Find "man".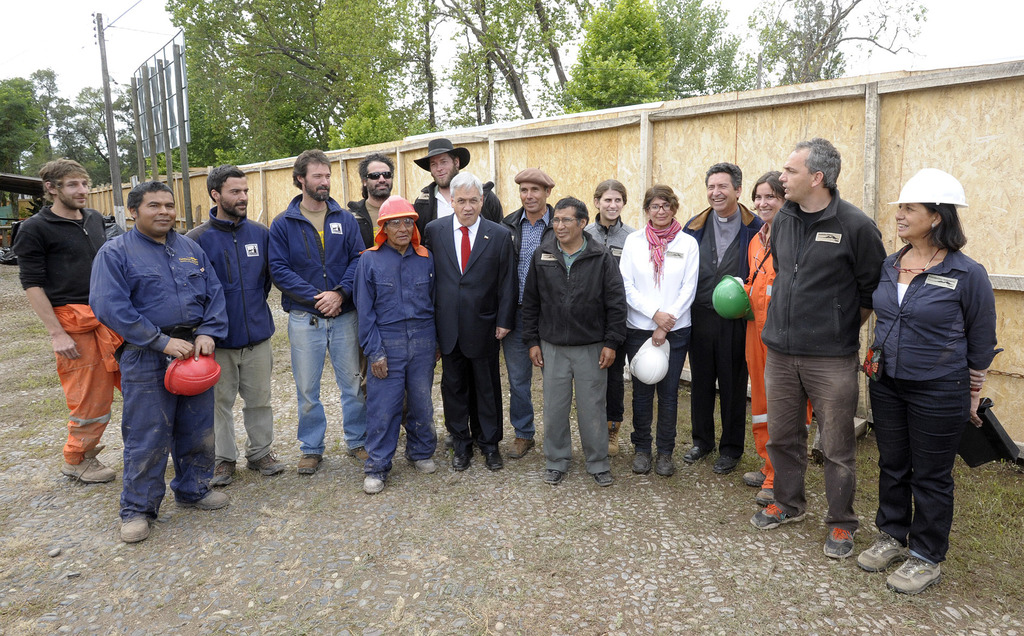
crop(356, 195, 440, 491).
